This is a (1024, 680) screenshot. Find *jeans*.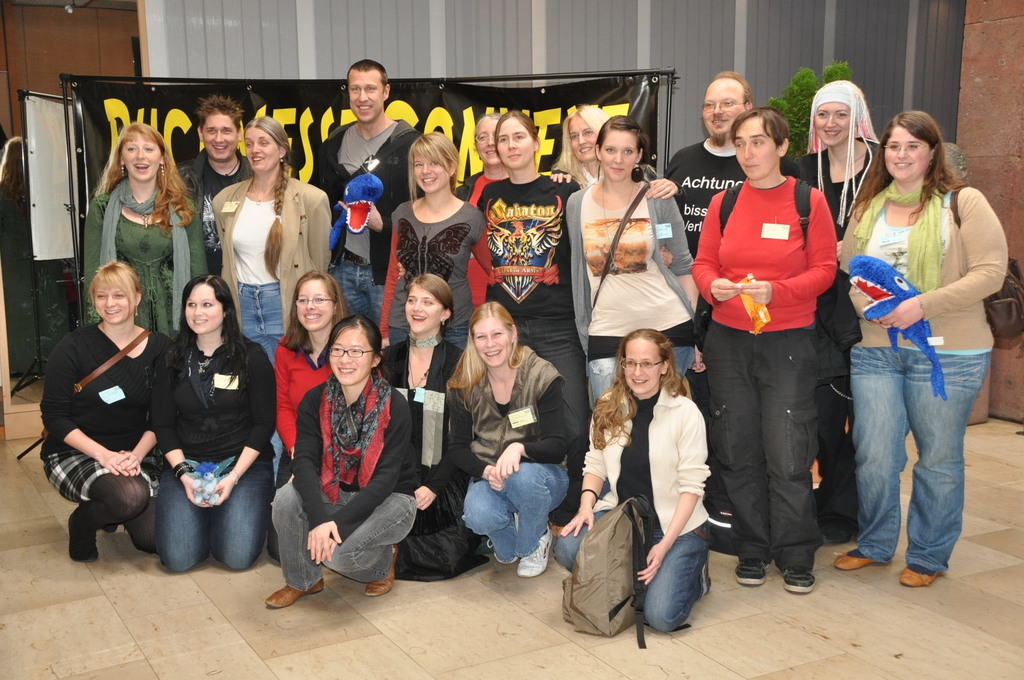
Bounding box: bbox=[464, 463, 570, 565].
